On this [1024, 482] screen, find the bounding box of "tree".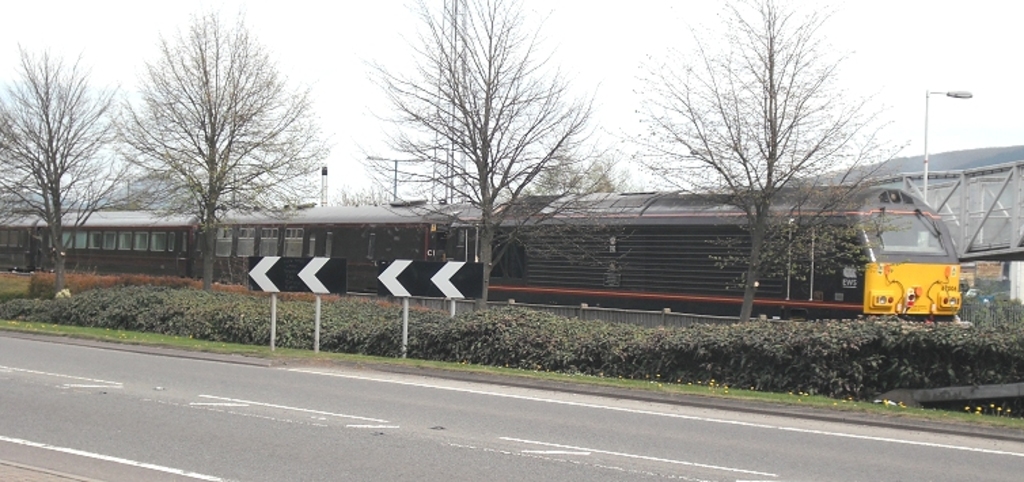
Bounding box: box(352, 0, 593, 308).
